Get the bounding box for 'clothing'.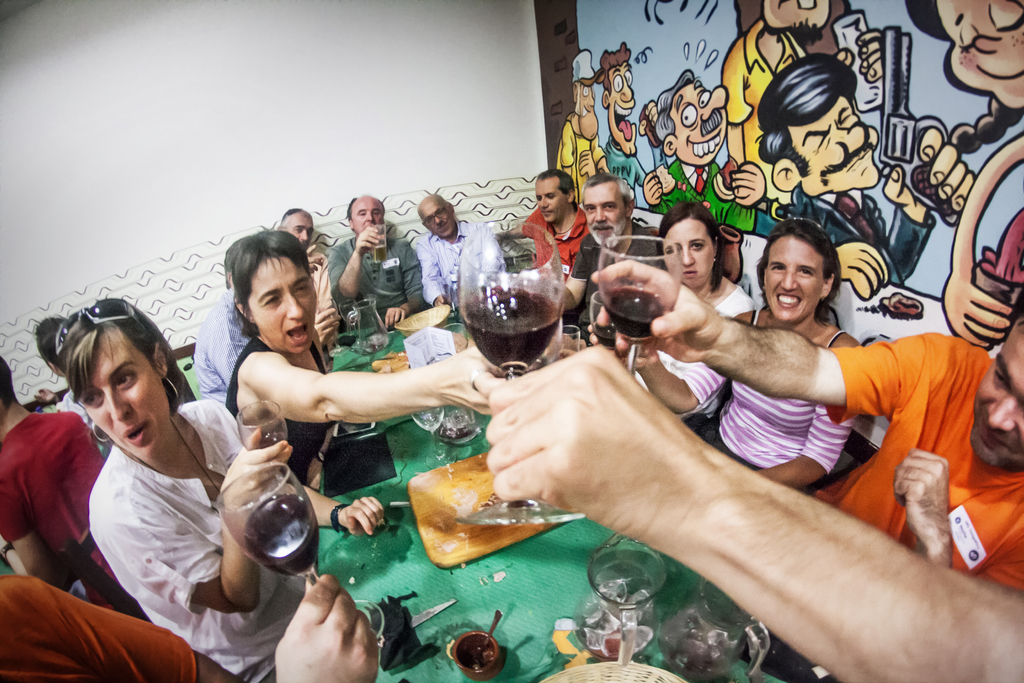
(0,391,128,611).
